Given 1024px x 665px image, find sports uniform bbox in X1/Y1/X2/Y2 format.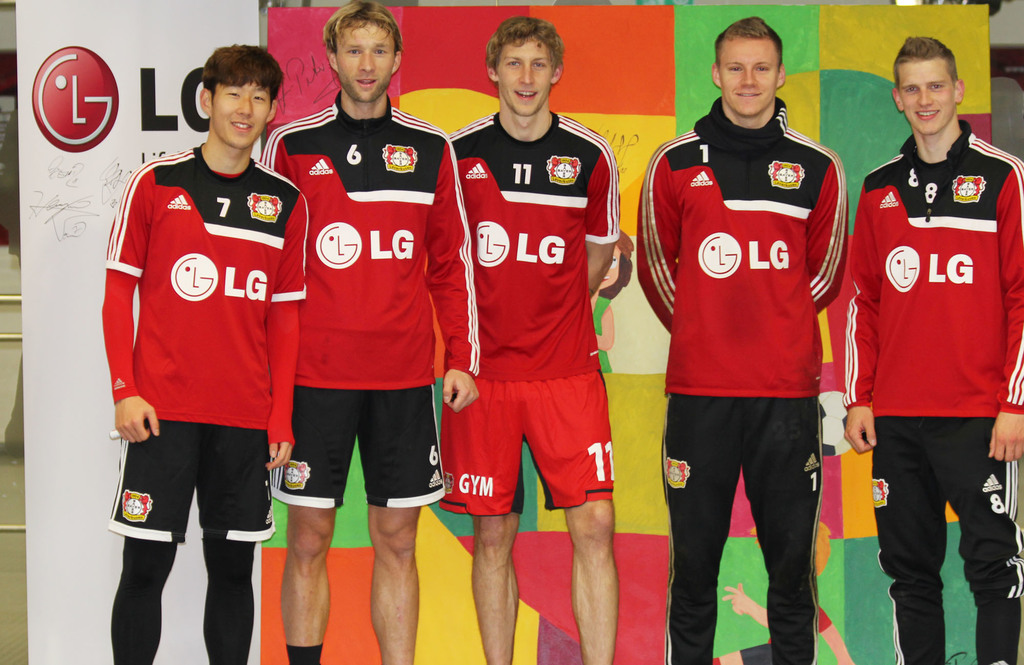
636/29/861/629.
